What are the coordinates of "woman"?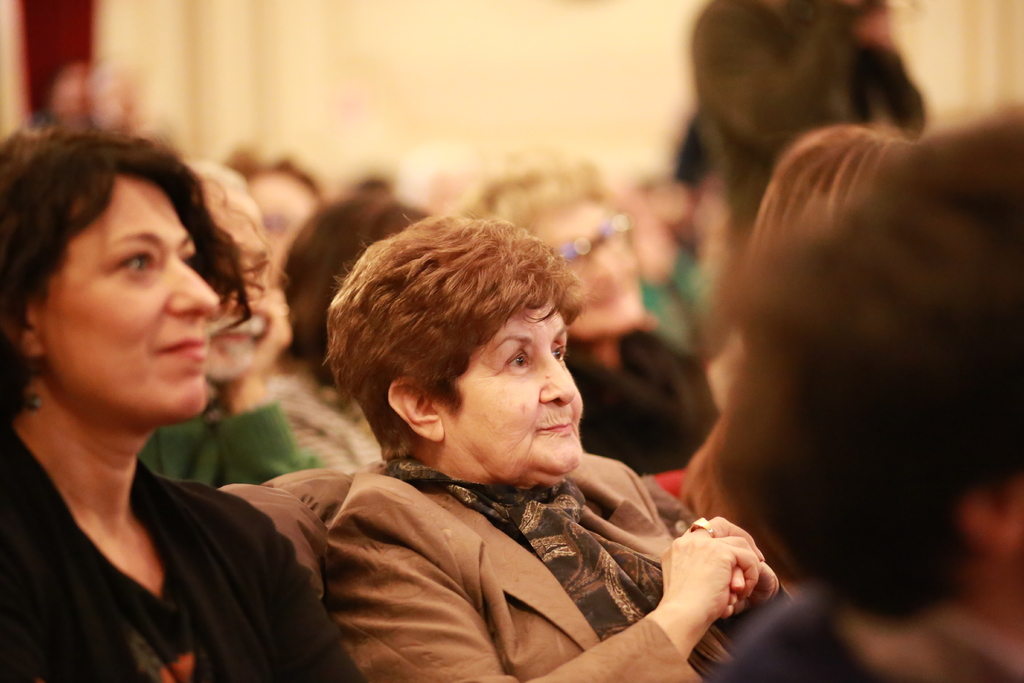
453/154/727/481.
